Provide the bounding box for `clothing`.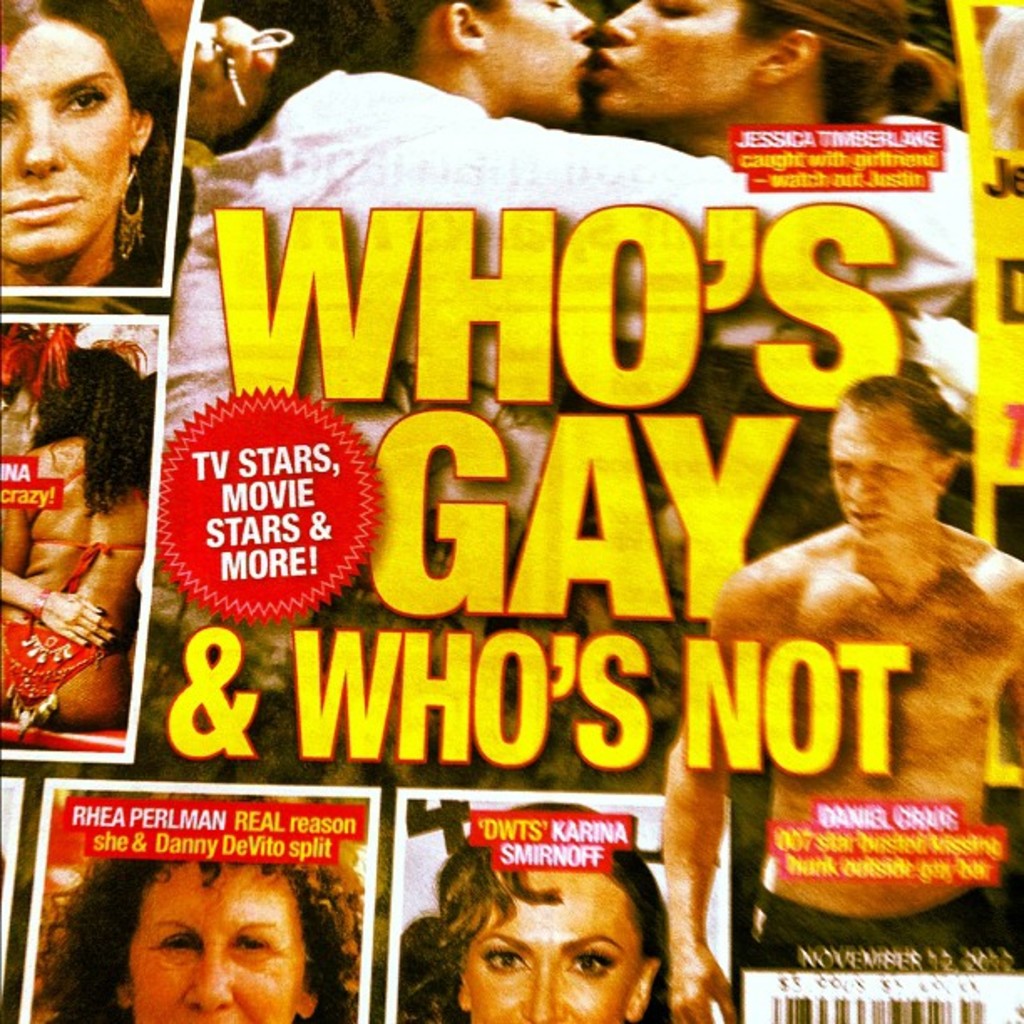
0,462,149,714.
